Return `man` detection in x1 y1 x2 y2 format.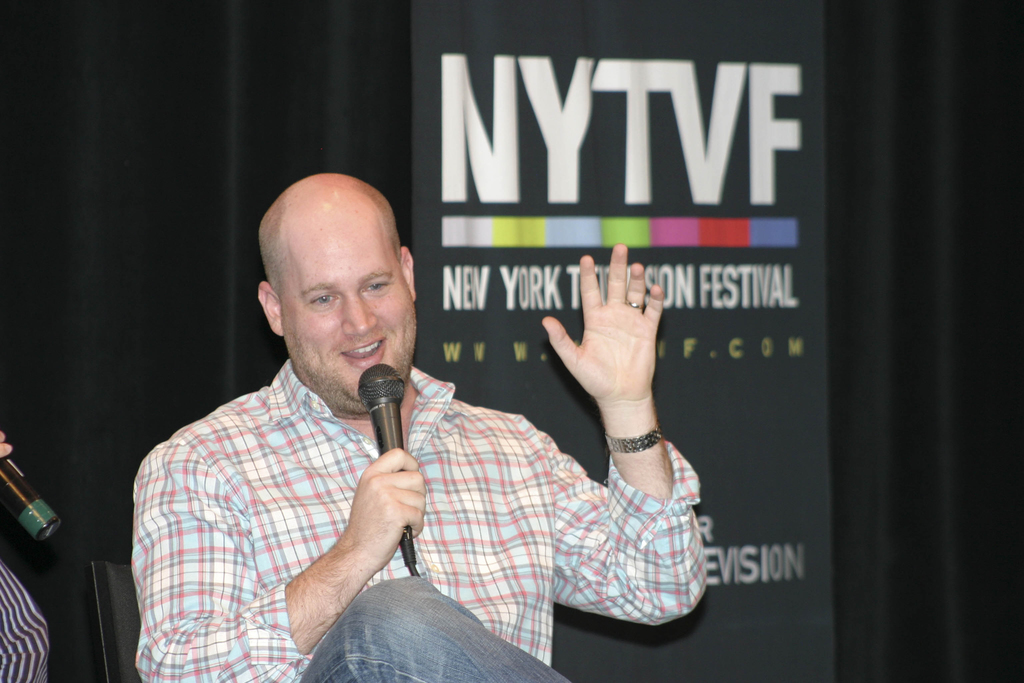
131 170 698 682.
